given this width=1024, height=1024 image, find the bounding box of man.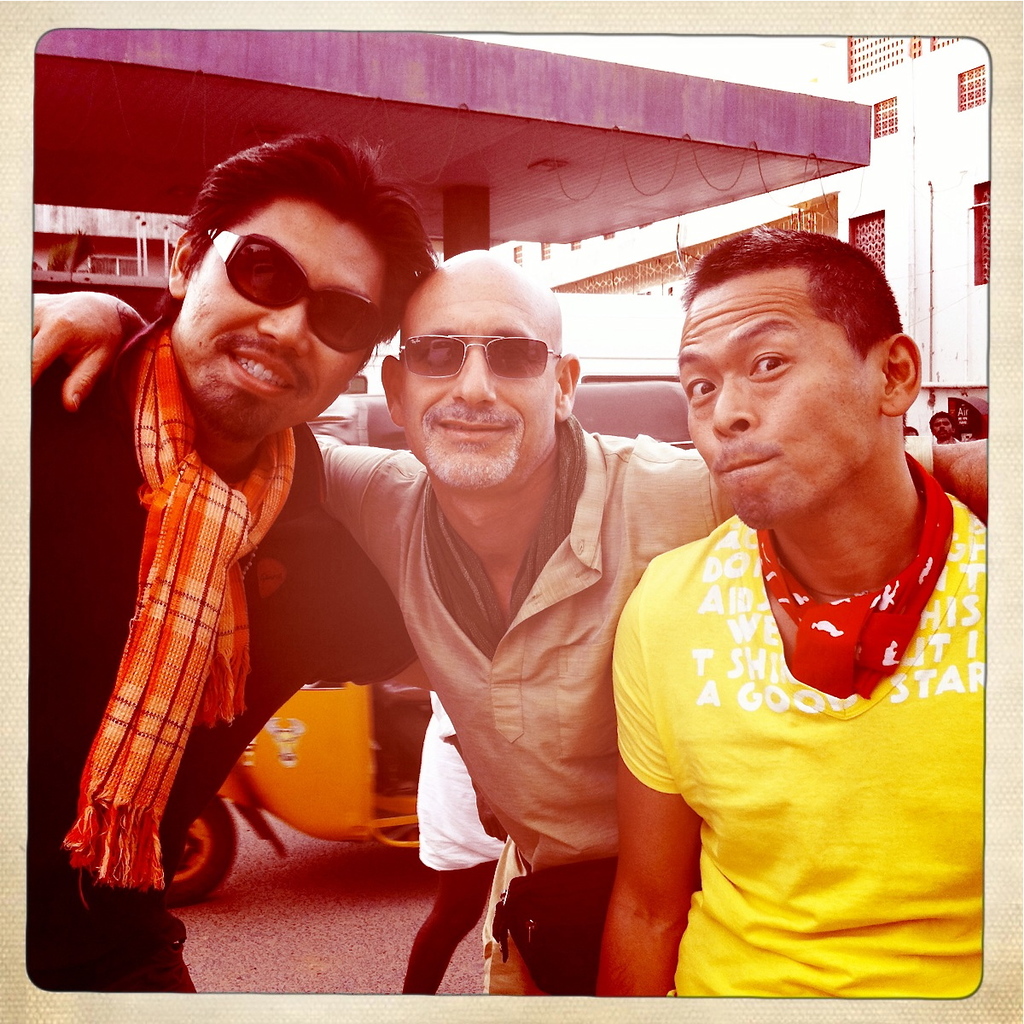
x1=30 y1=129 x2=430 y2=992.
